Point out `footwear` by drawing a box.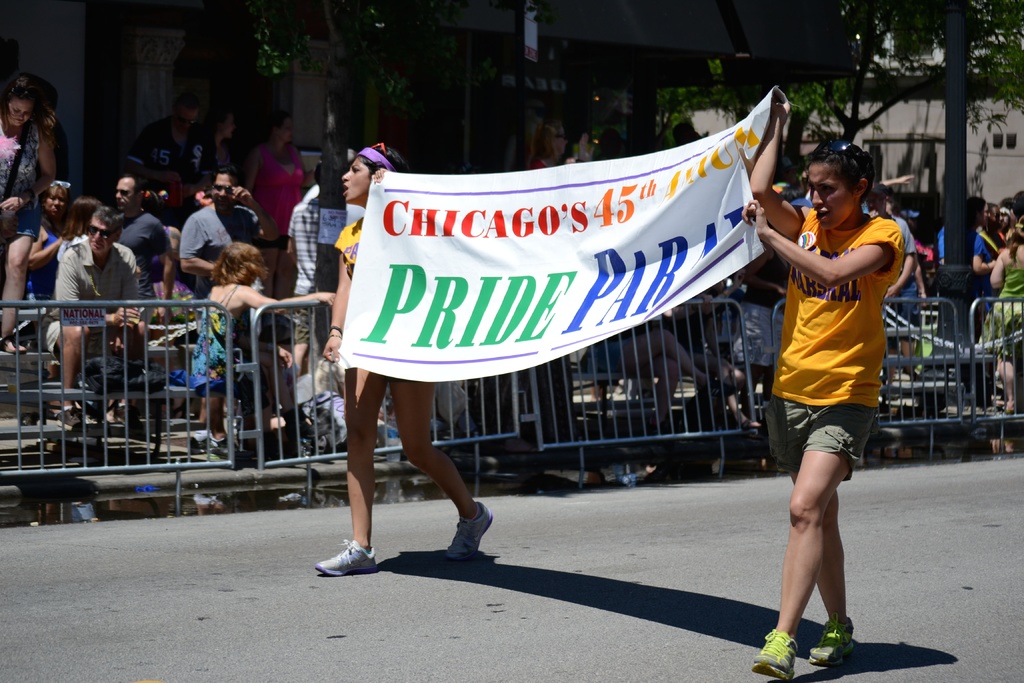
[747,627,802,681].
